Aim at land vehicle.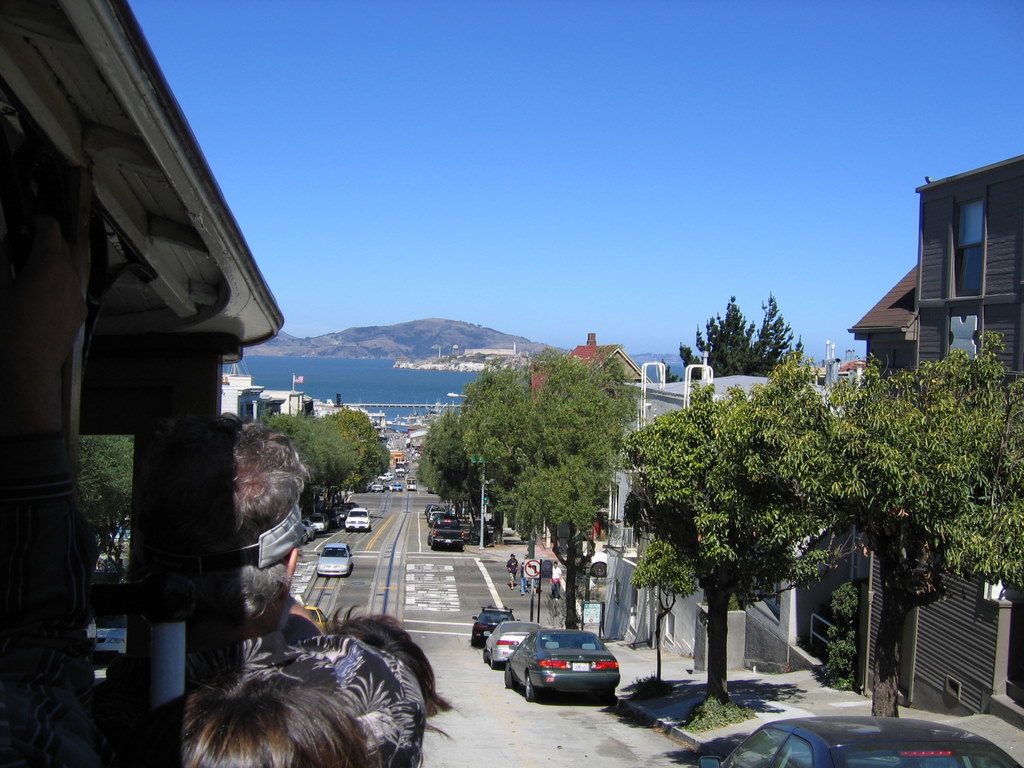
Aimed at region(697, 713, 1023, 767).
